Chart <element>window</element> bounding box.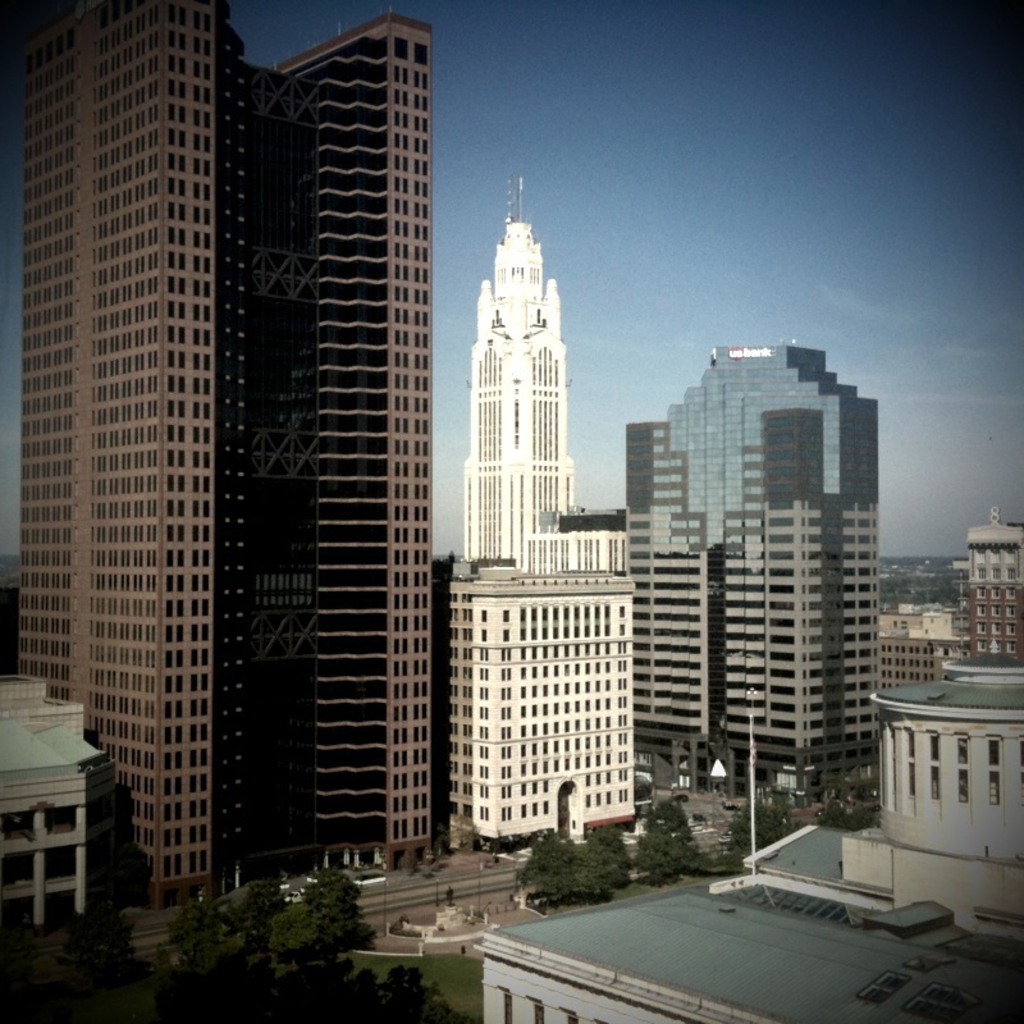
Charted: [x1=925, y1=733, x2=941, y2=796].
